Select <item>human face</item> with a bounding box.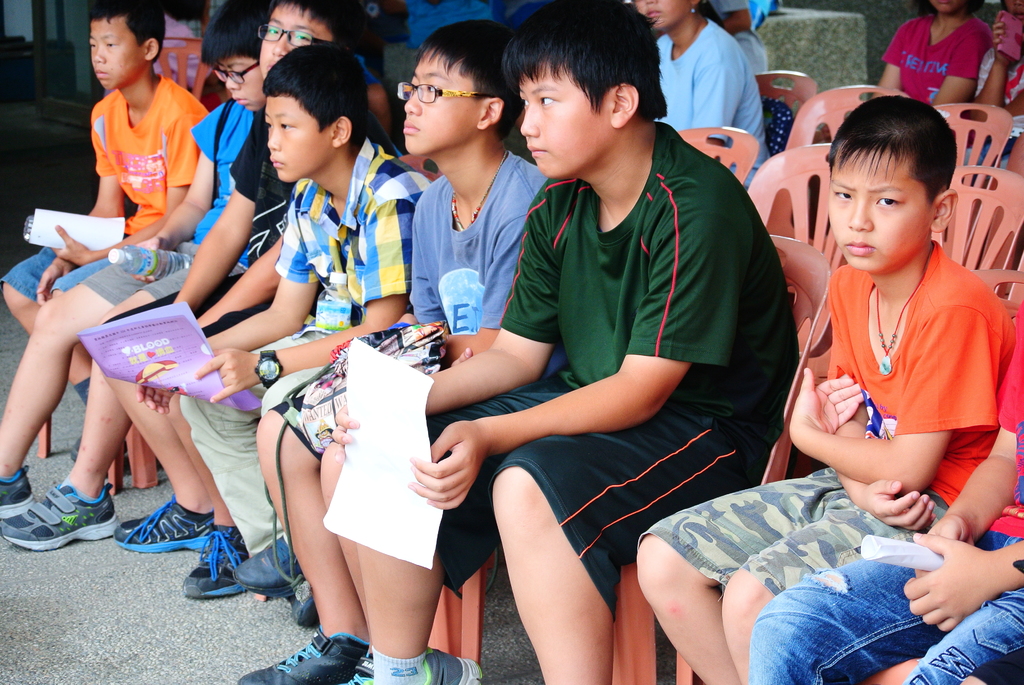
pyautogui.locateOnScreen(520, 65, 618, 180).
